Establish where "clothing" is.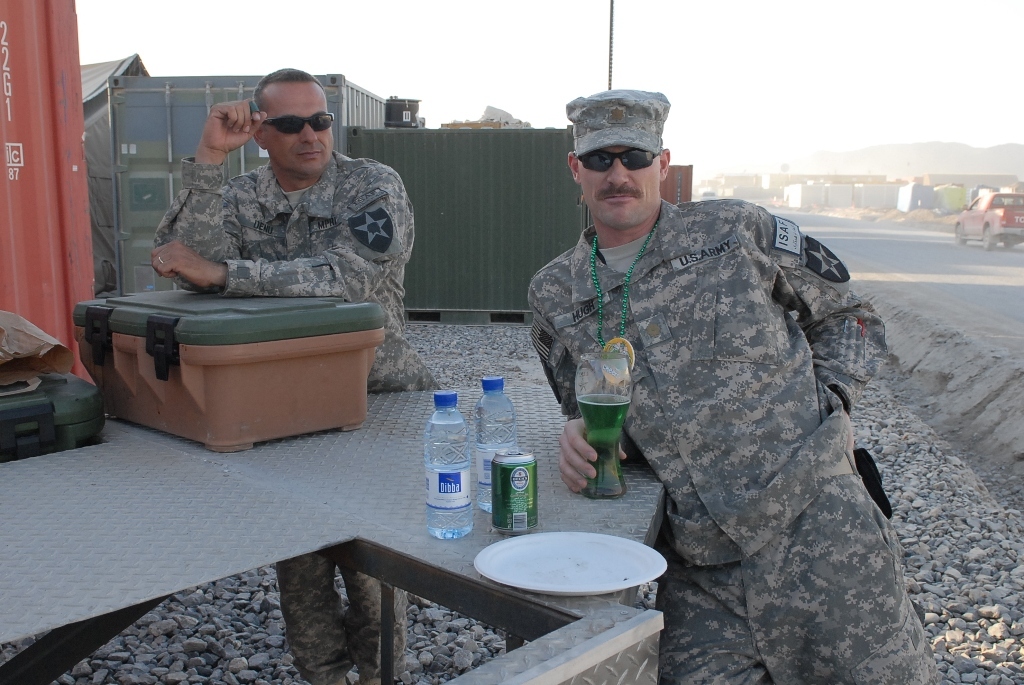
Established at 151, 150, 441, 684.
